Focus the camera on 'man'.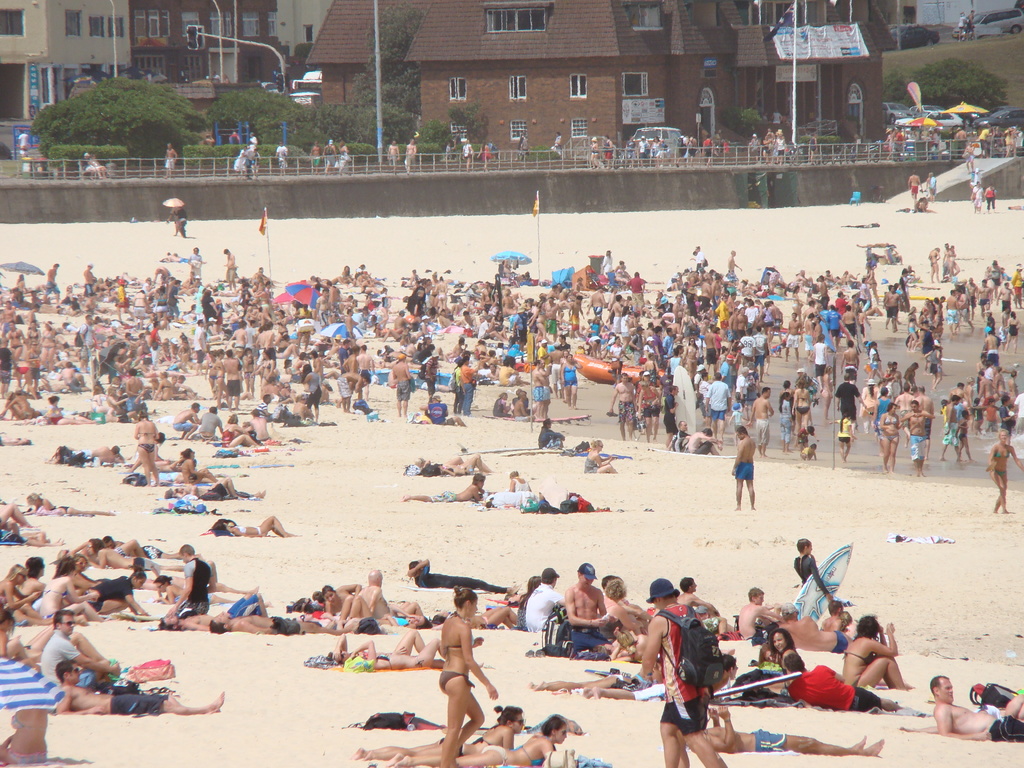
Focus region: Rect(835, 371, 868, 442).
